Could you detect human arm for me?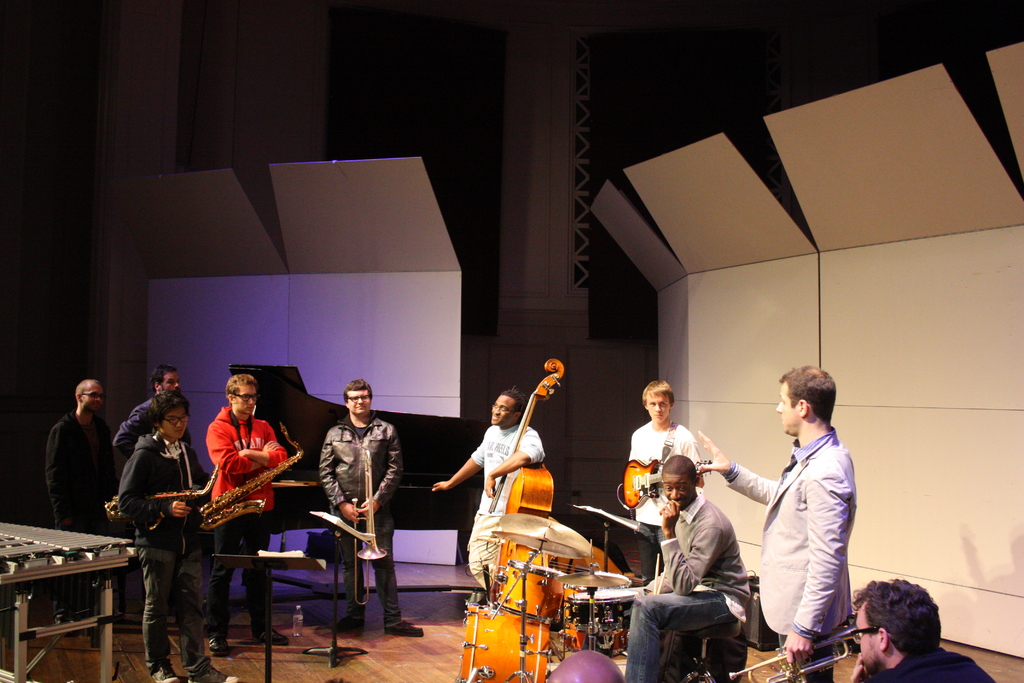
Detection result: x1=486, y1=428, x2=550, y2=502.
